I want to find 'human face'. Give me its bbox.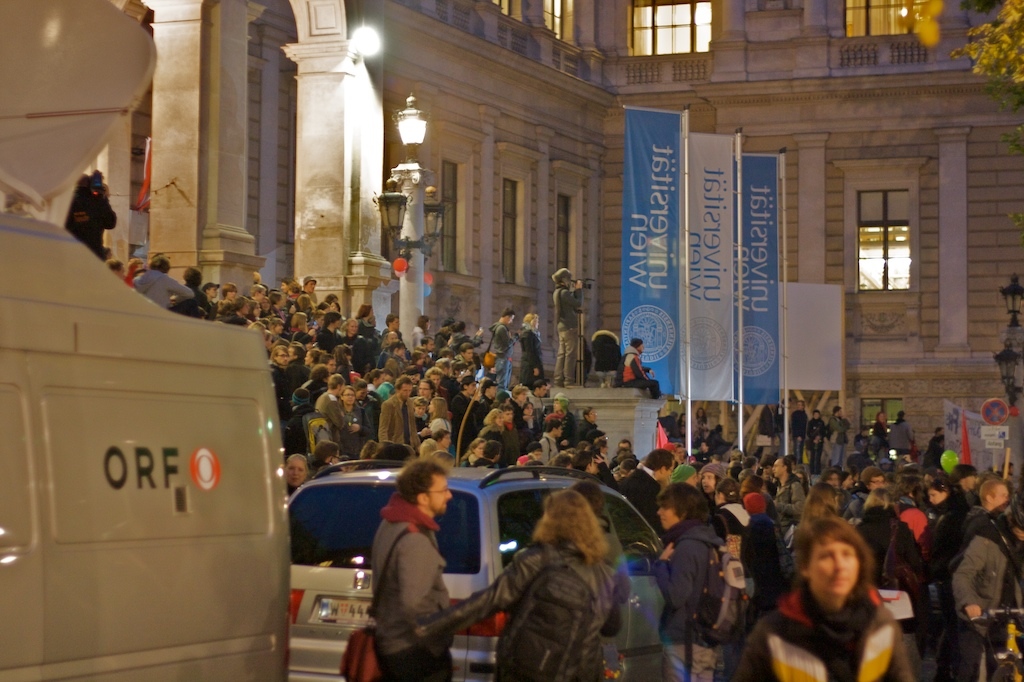
Rect(808, 535, 856, 599).
